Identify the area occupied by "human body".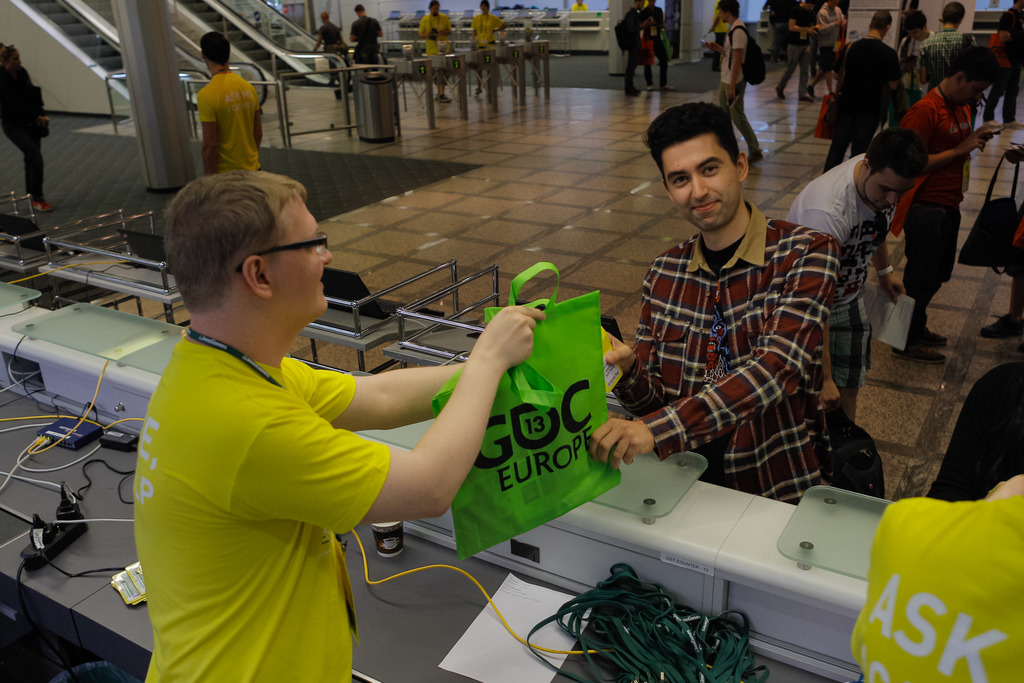
Area: crop(705, 0, 767, 164).
